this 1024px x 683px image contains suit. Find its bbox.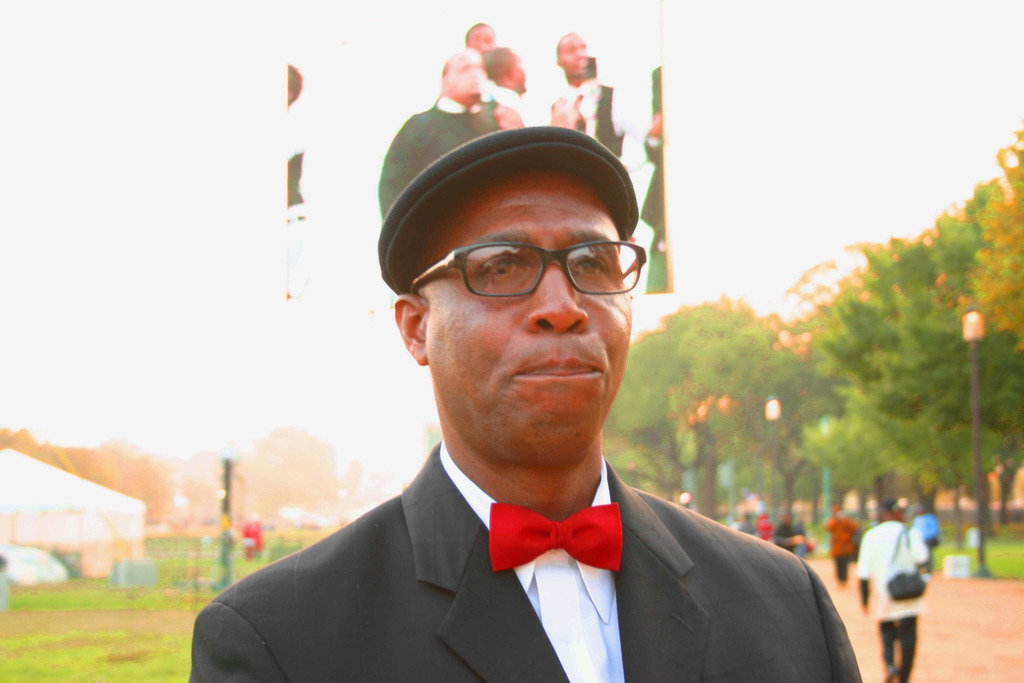
rect(187, 442, 863, 682).
